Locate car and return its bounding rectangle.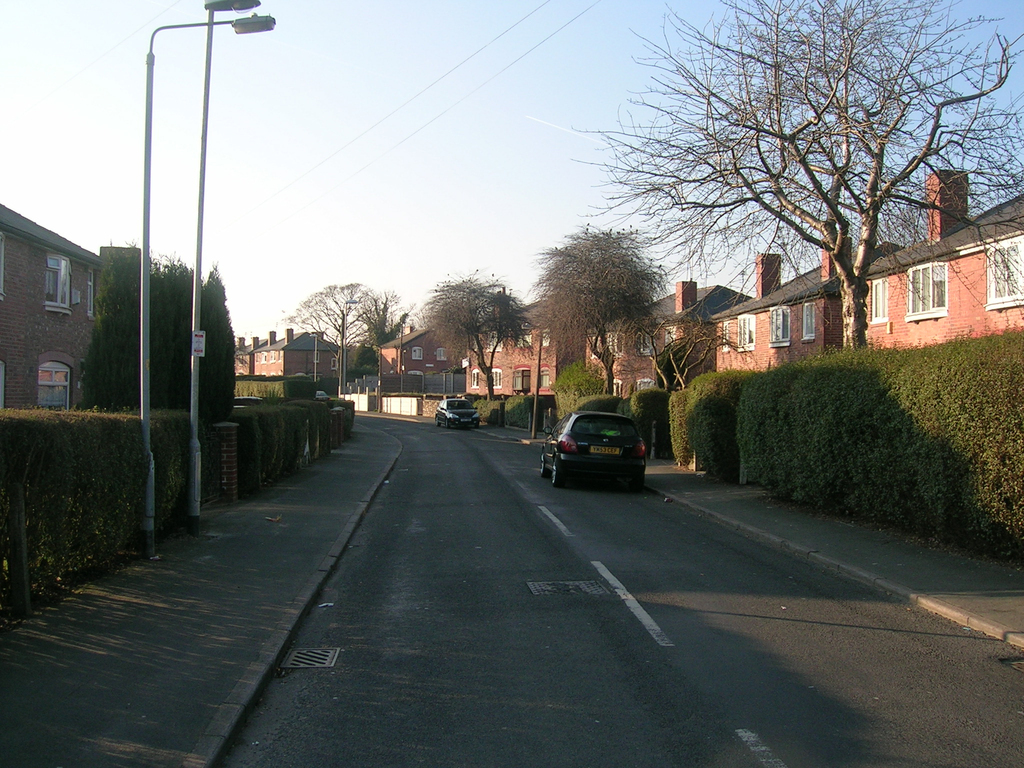
BBox(432, 397, 481, 429).
